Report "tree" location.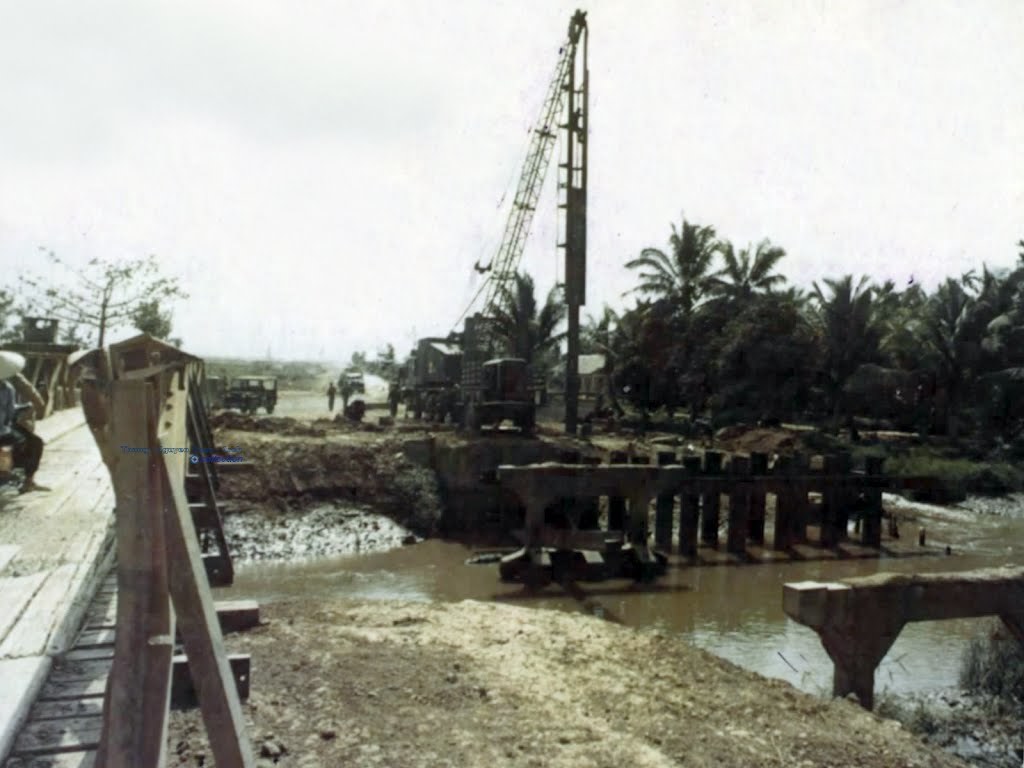
Report: 35 235 209 357.
